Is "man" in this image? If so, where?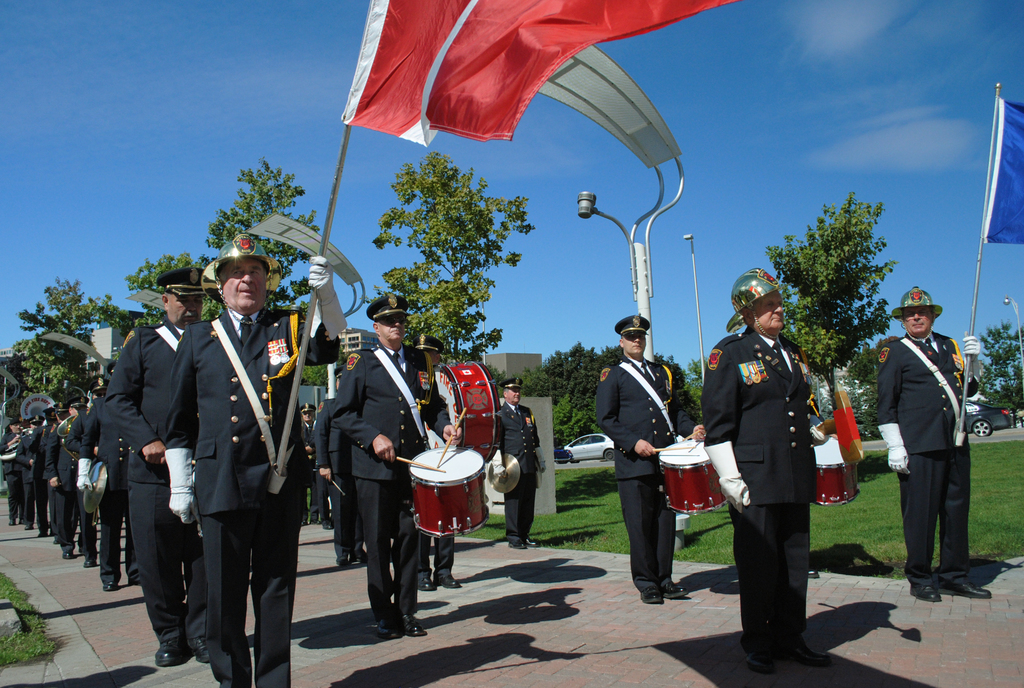
Yes, at {"x1": 595, "y1": 316, "x2": 699, "y2": 609}.
